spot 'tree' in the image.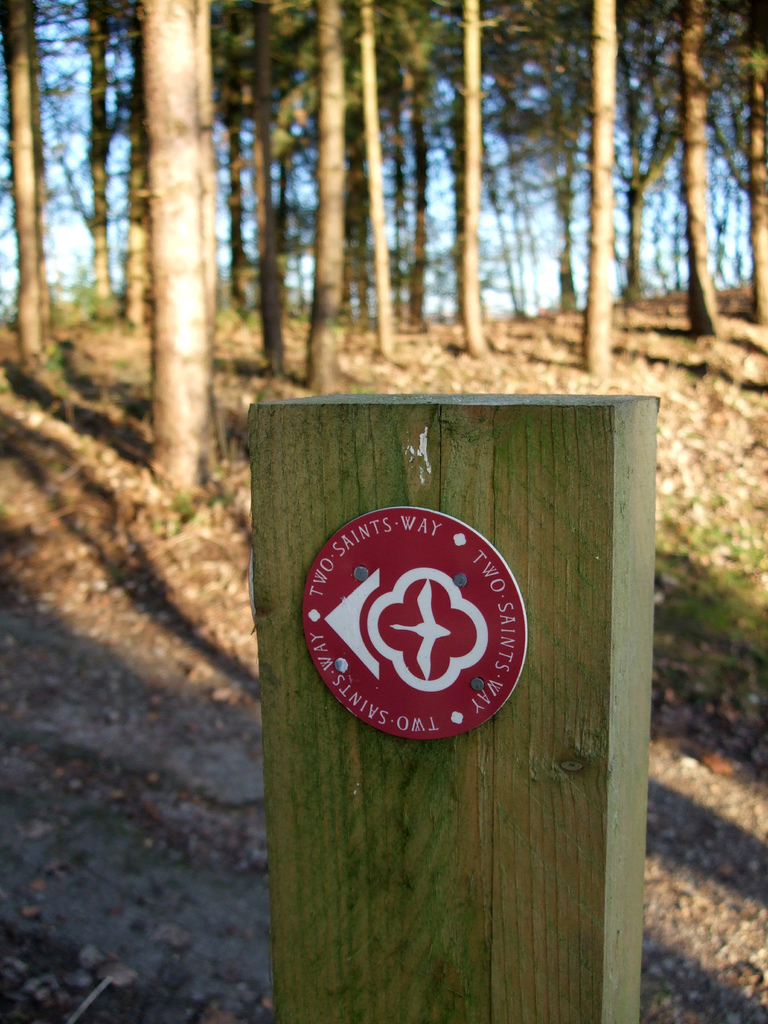
'tree' found at <bbox>0, 0, 143, 359</bbox>.
